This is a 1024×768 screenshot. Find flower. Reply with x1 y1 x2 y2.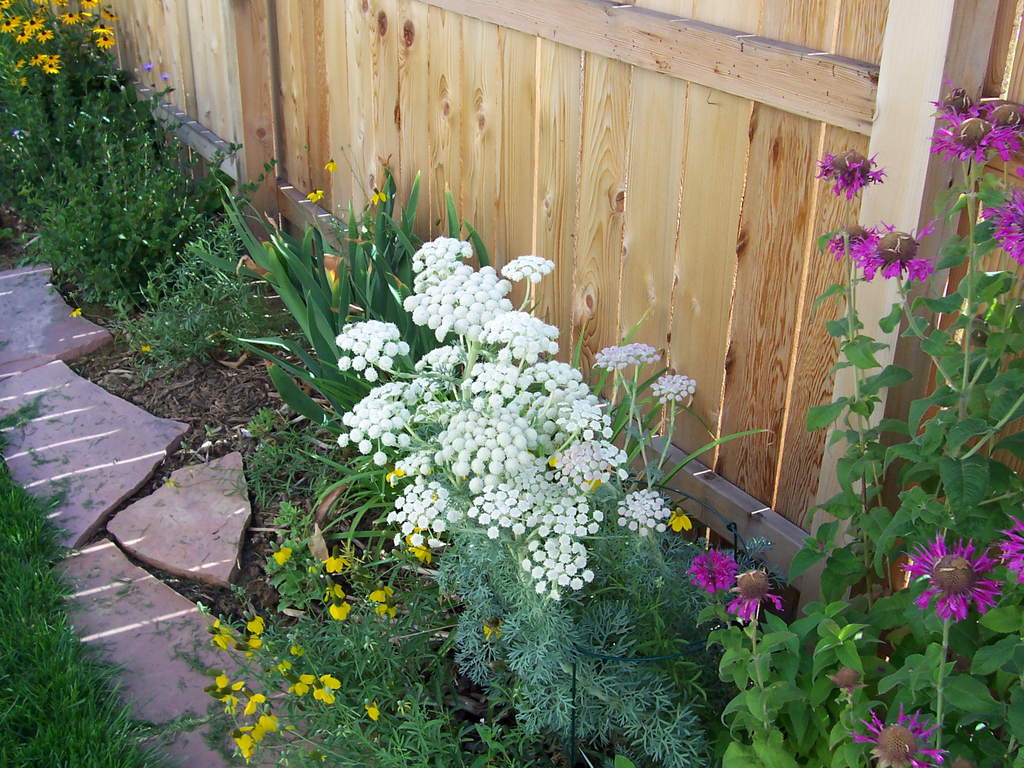
906 535 1008 625.
